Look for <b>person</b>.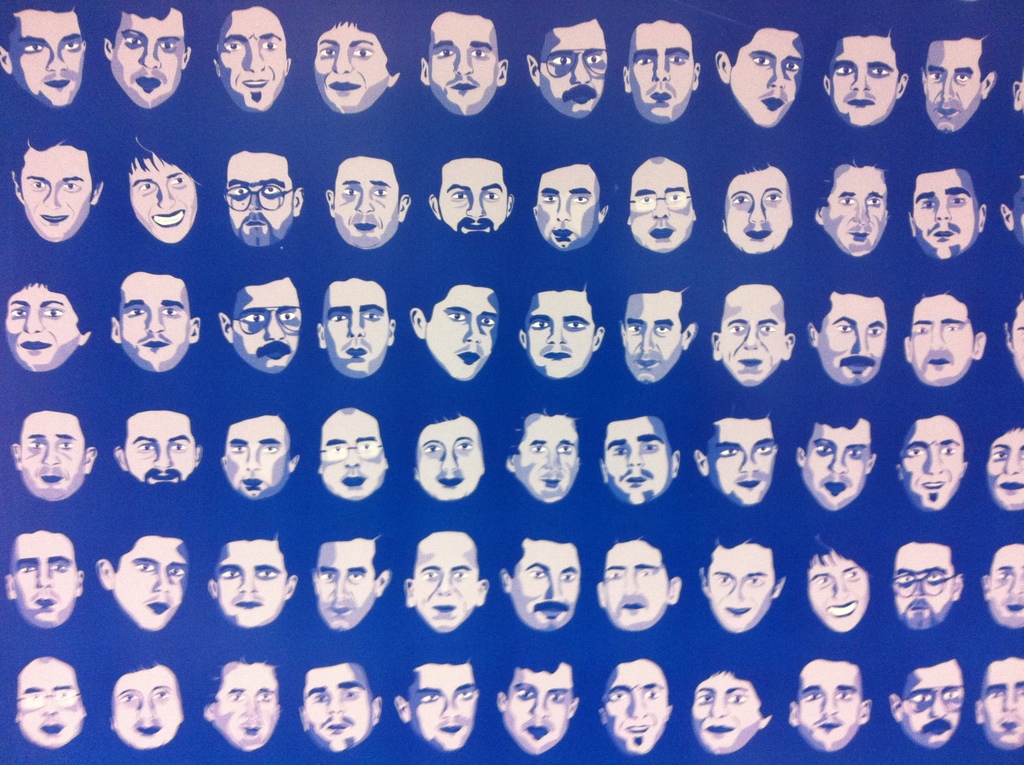
Found: rect(5, 270, 95, 373).
